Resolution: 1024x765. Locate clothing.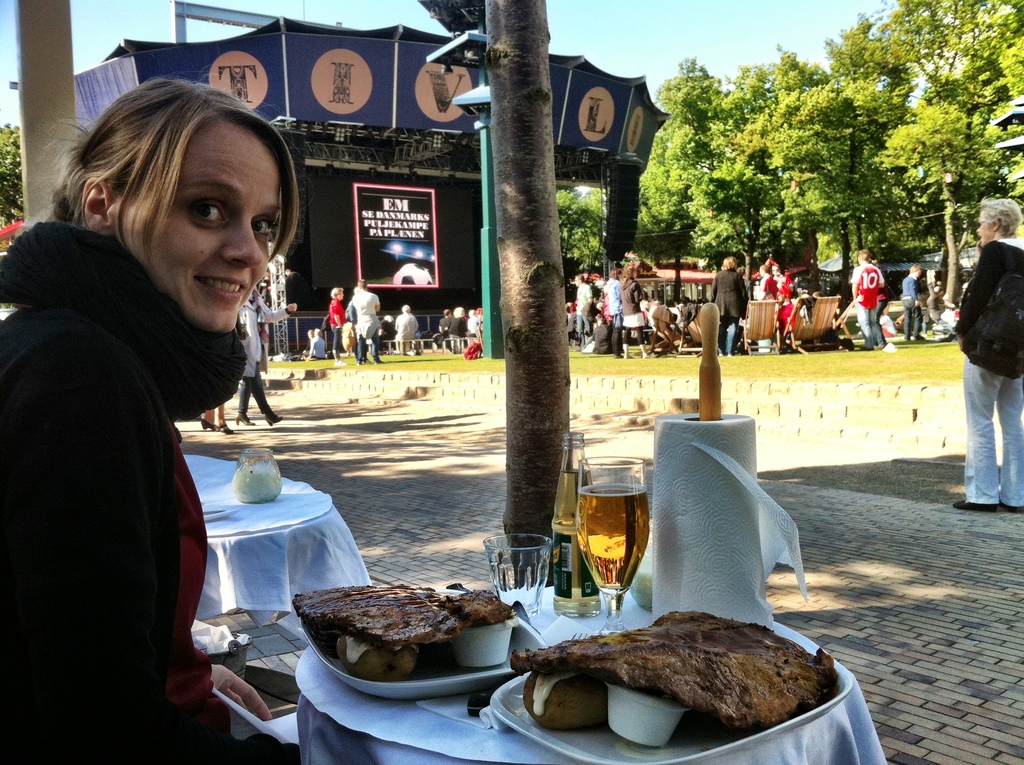
x1=575, y1=278, x2=593, y2=343.
